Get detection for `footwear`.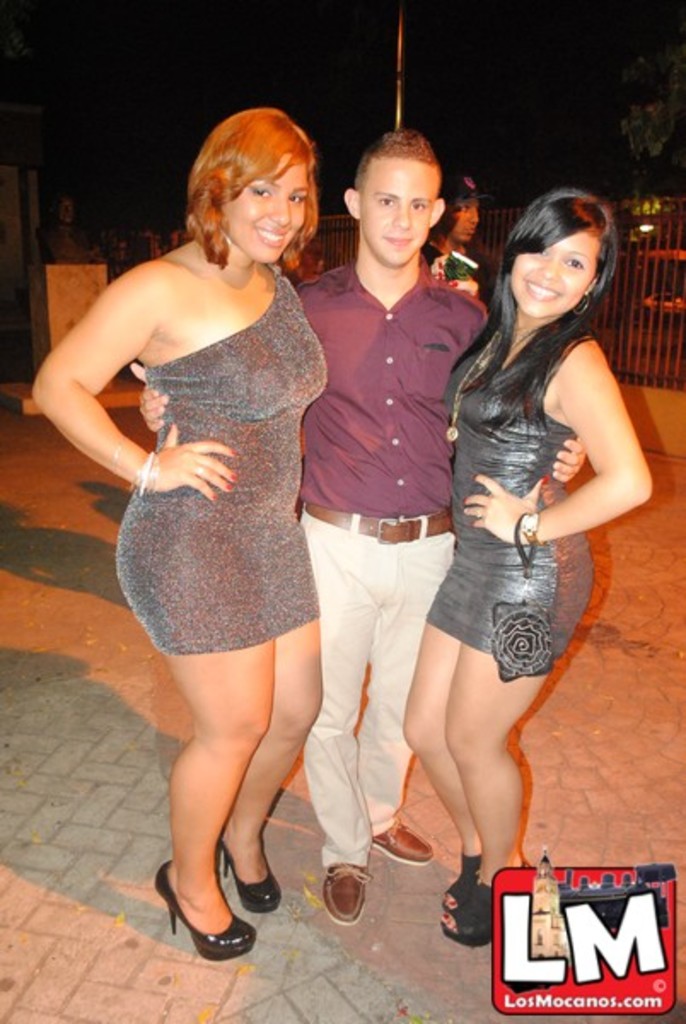
Detection: 324/862/370/923.
